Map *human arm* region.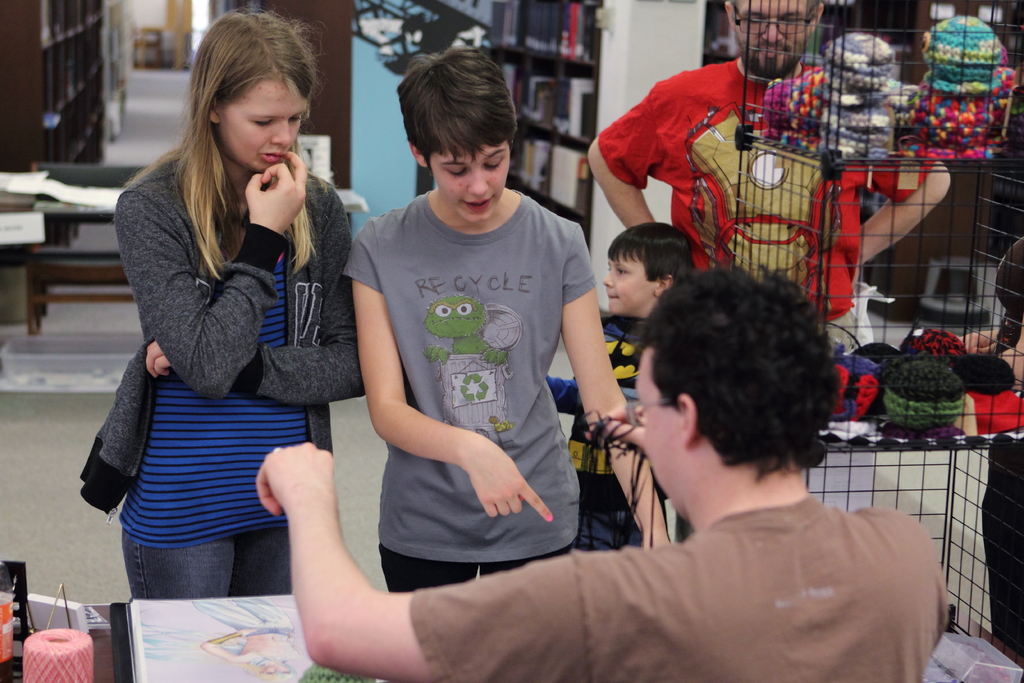
Mapped to left=560, top=223, right=674, bottom=551.
